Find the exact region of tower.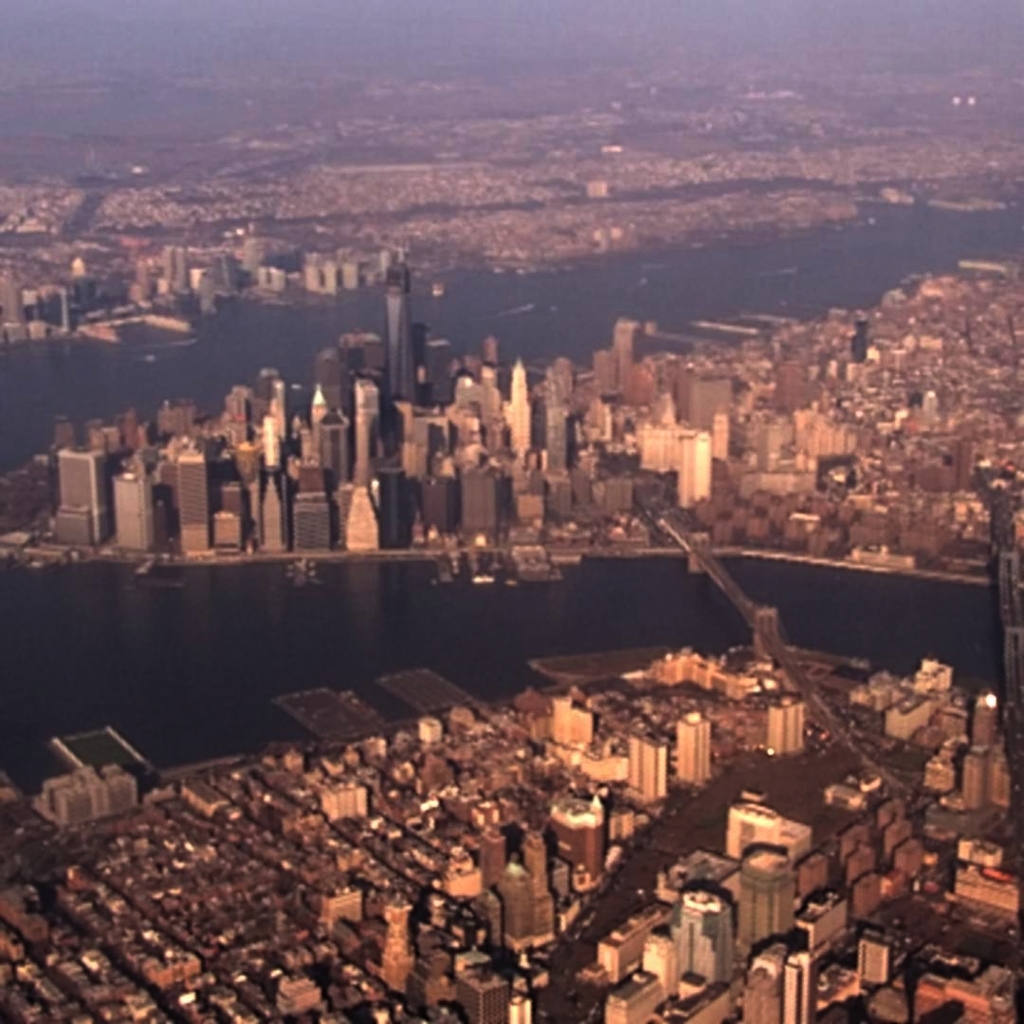
Exact region: crop(588, 349, 621, 440).
